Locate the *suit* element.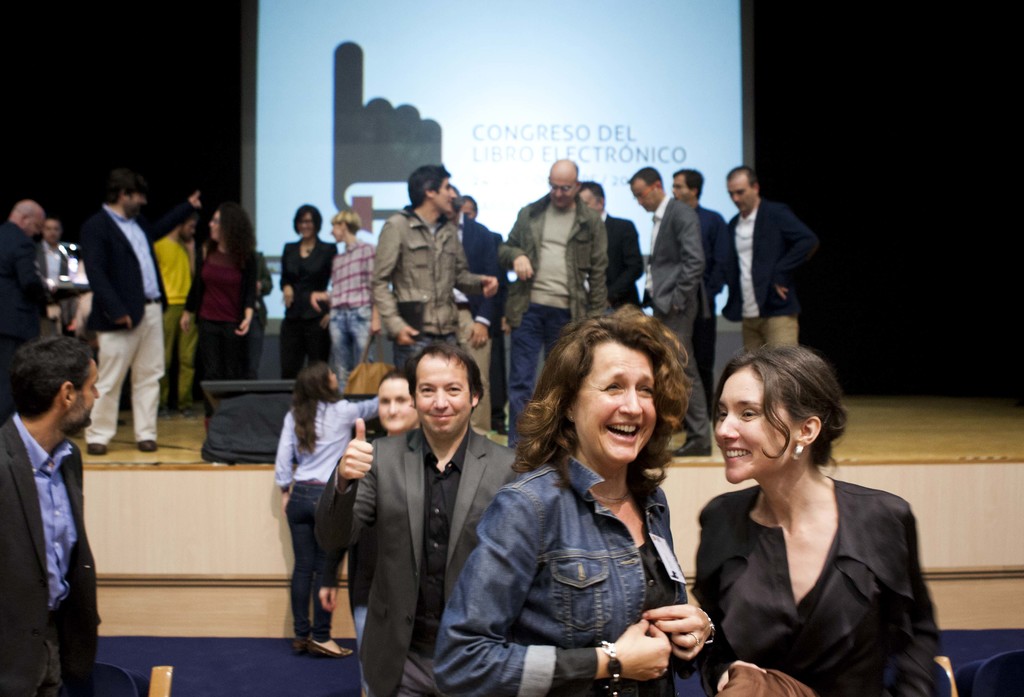
Element bbox: [458, 213, 502, 330].
